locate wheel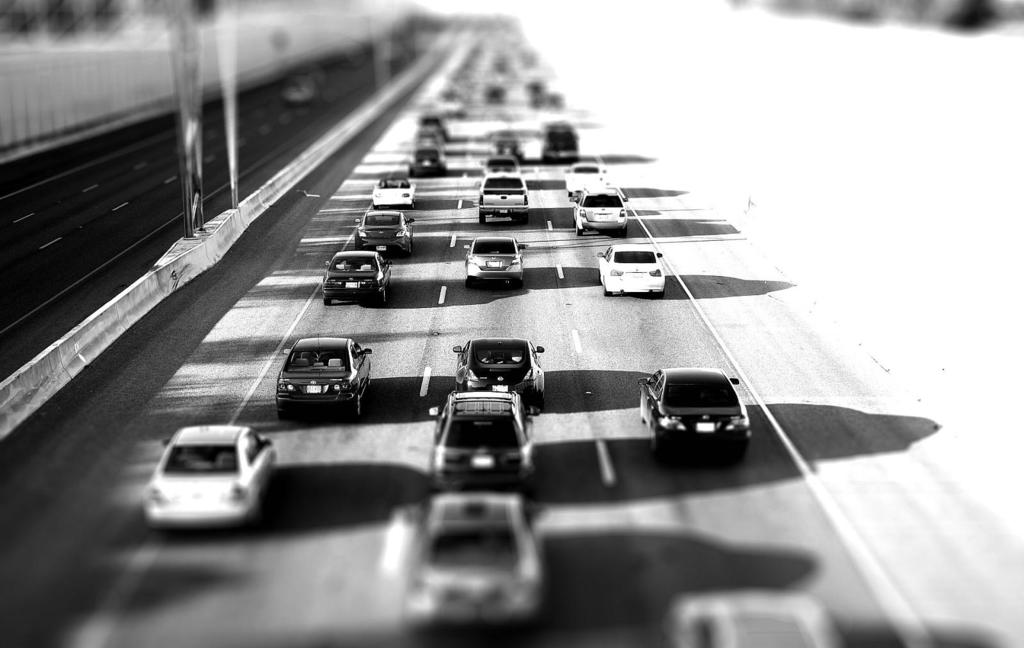
{"left": 533, "top": 405, "right": 542, "bottom": 416}
